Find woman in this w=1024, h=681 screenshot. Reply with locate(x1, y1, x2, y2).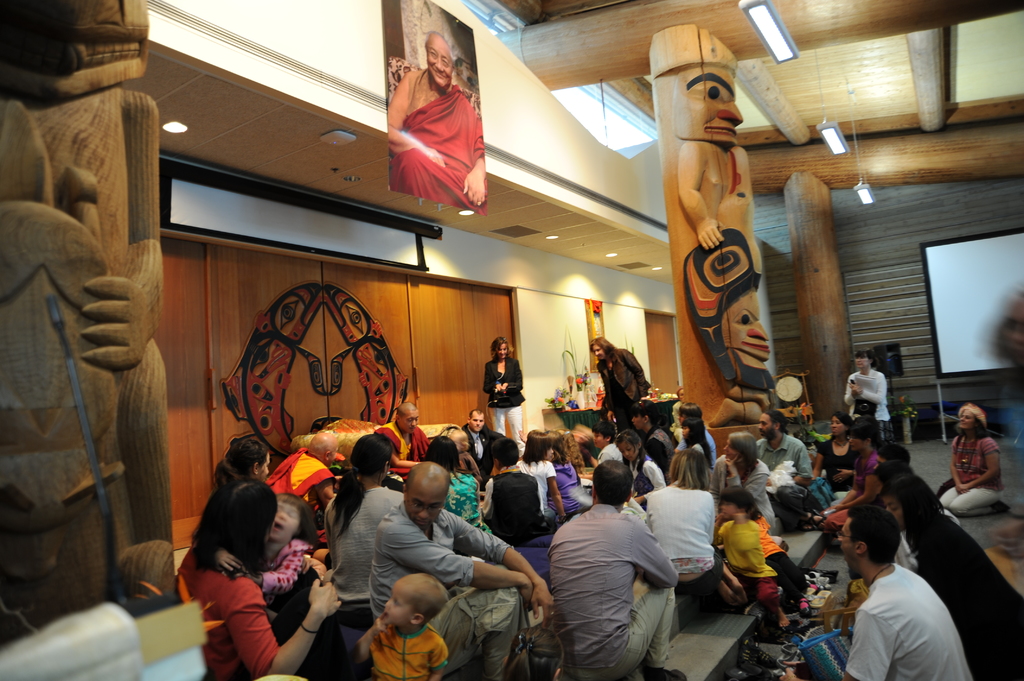
locate(169, 469, 332, 677).
